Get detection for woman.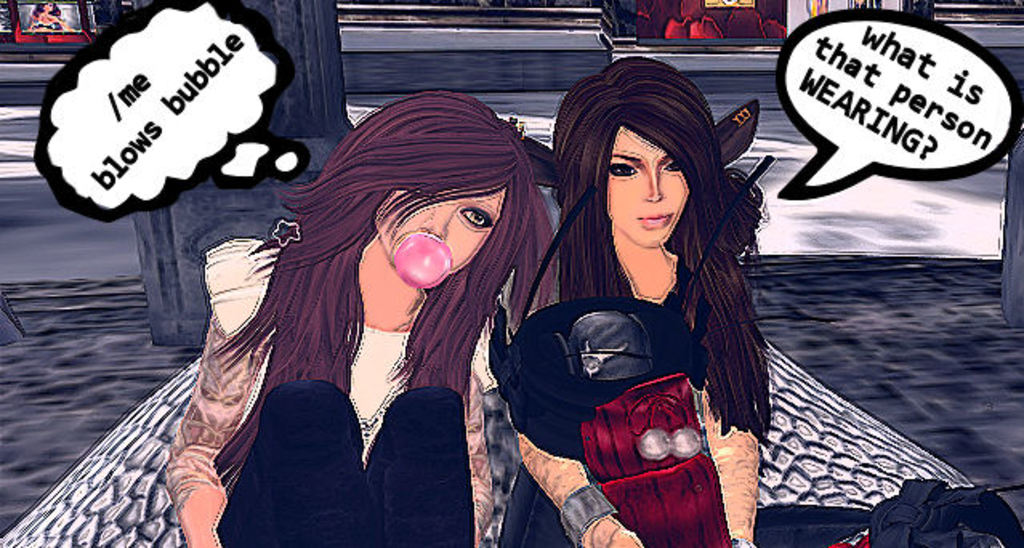
Detection: select_region(494, 59, 779, 546).
